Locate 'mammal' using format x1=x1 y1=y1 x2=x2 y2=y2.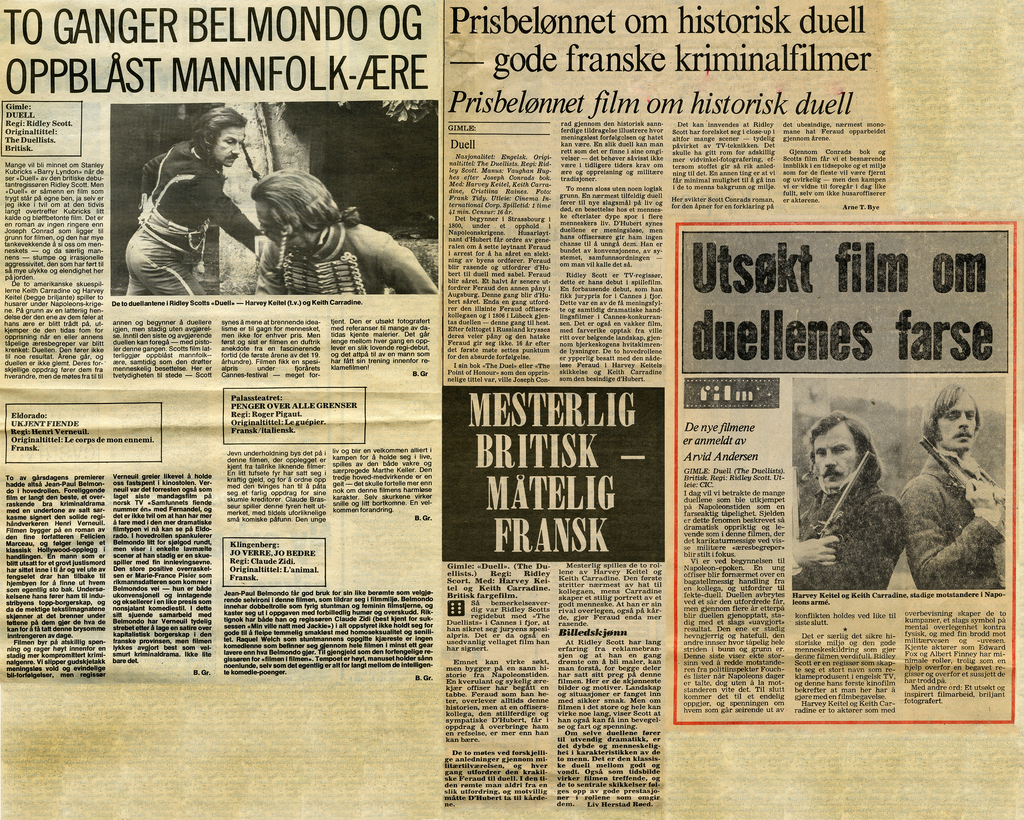
x1=792 y1=417 x2=907 y2=591.
